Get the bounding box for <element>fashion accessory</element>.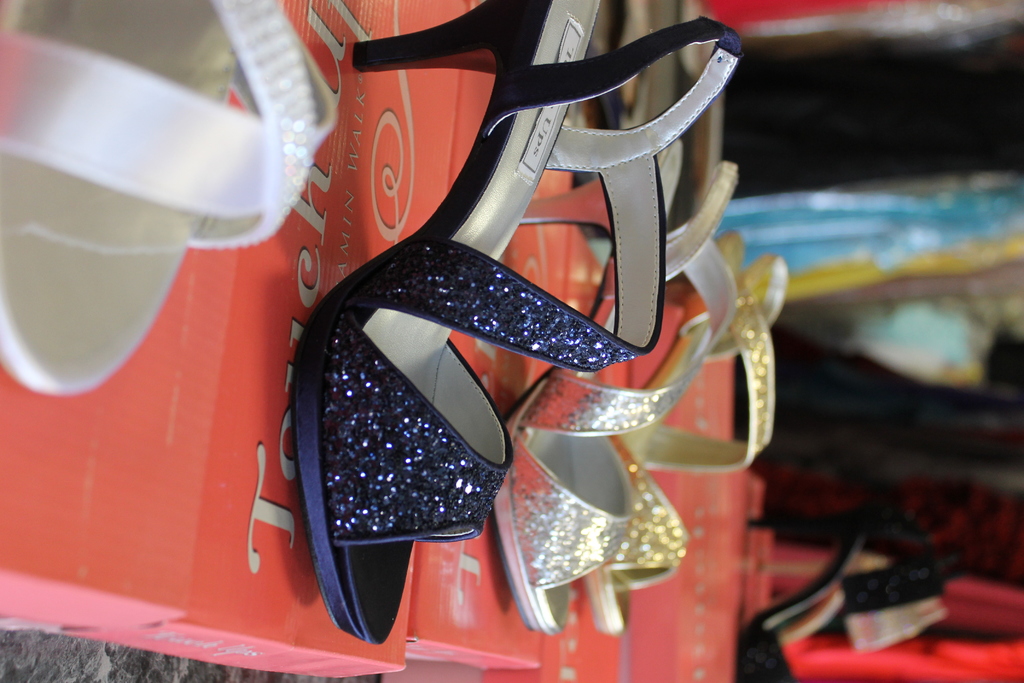
[481,124,737,634].
